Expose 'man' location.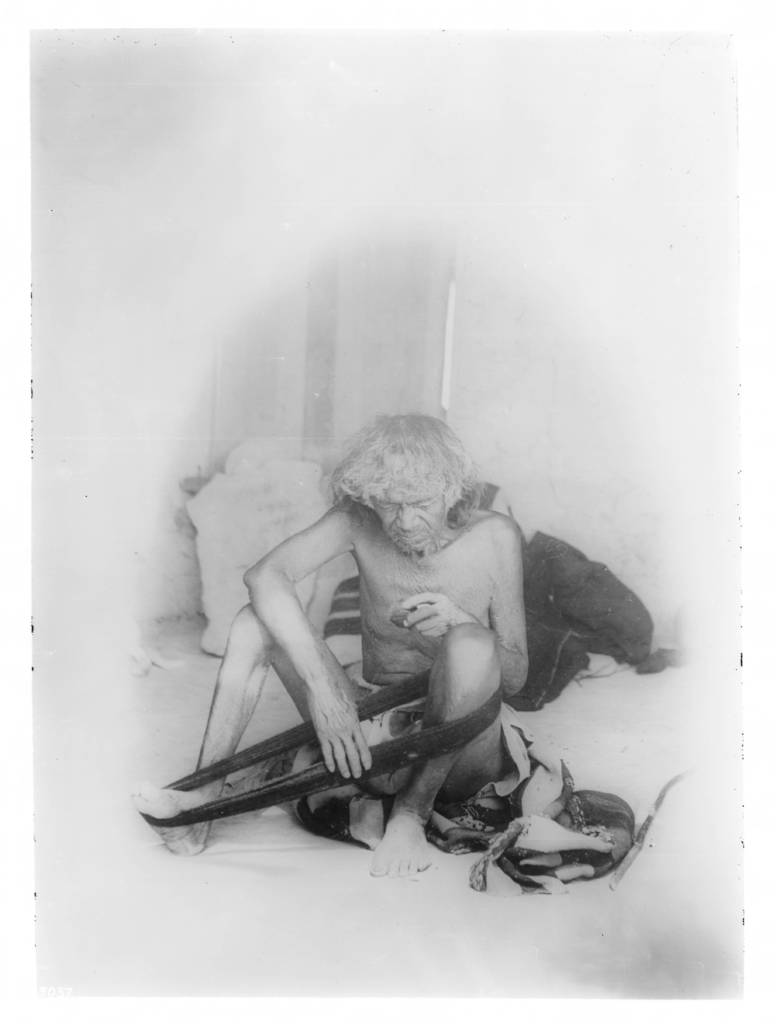
Exposed at detection(176, 372, 600, 912).
